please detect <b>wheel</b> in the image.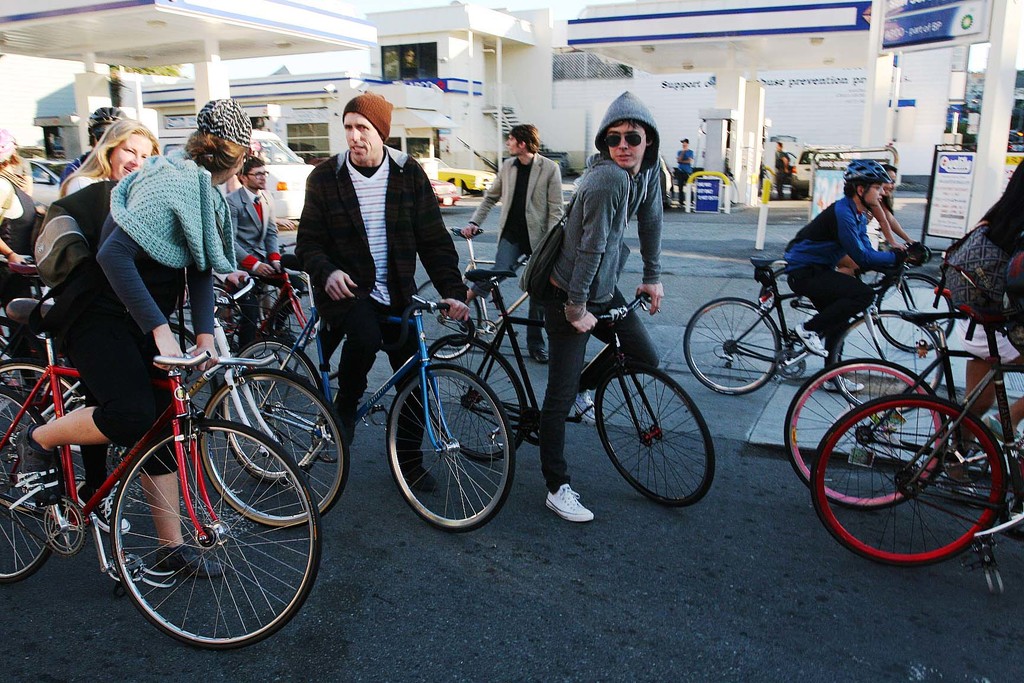
417:278:481:362.
